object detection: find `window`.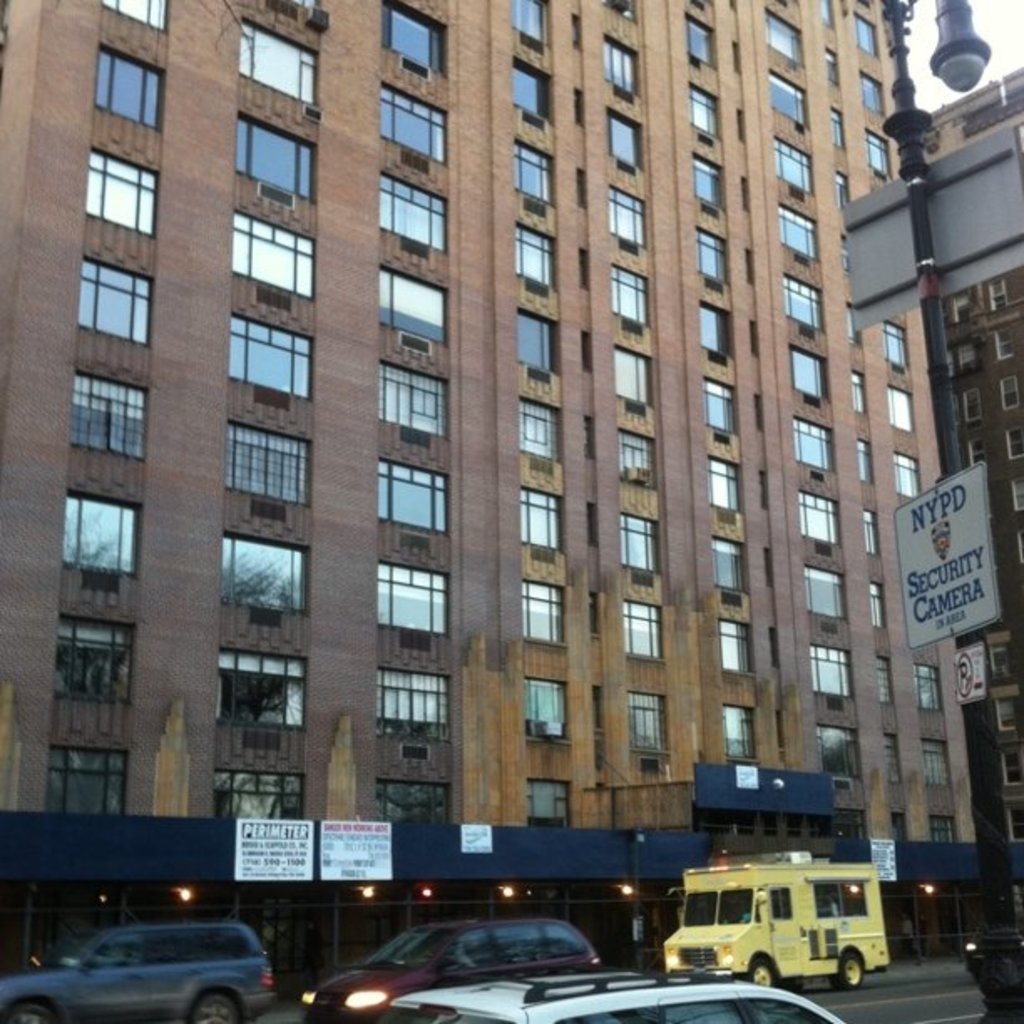
[left=529, top=681, right=572, bottom=763].
